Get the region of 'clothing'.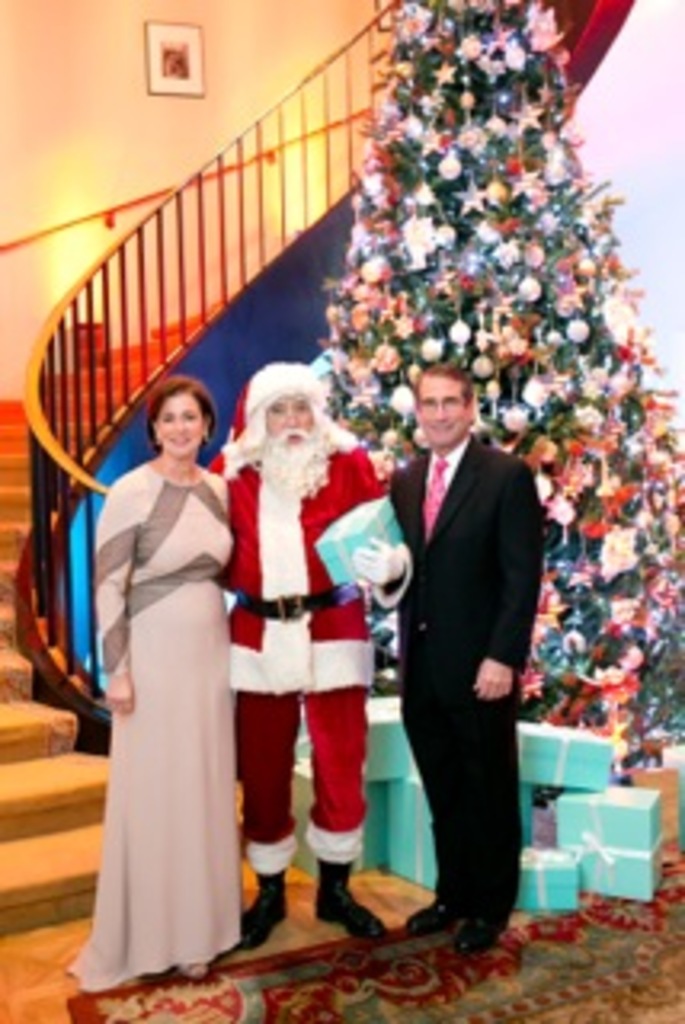
[left=211, top=349, right=407, bottom=883].
